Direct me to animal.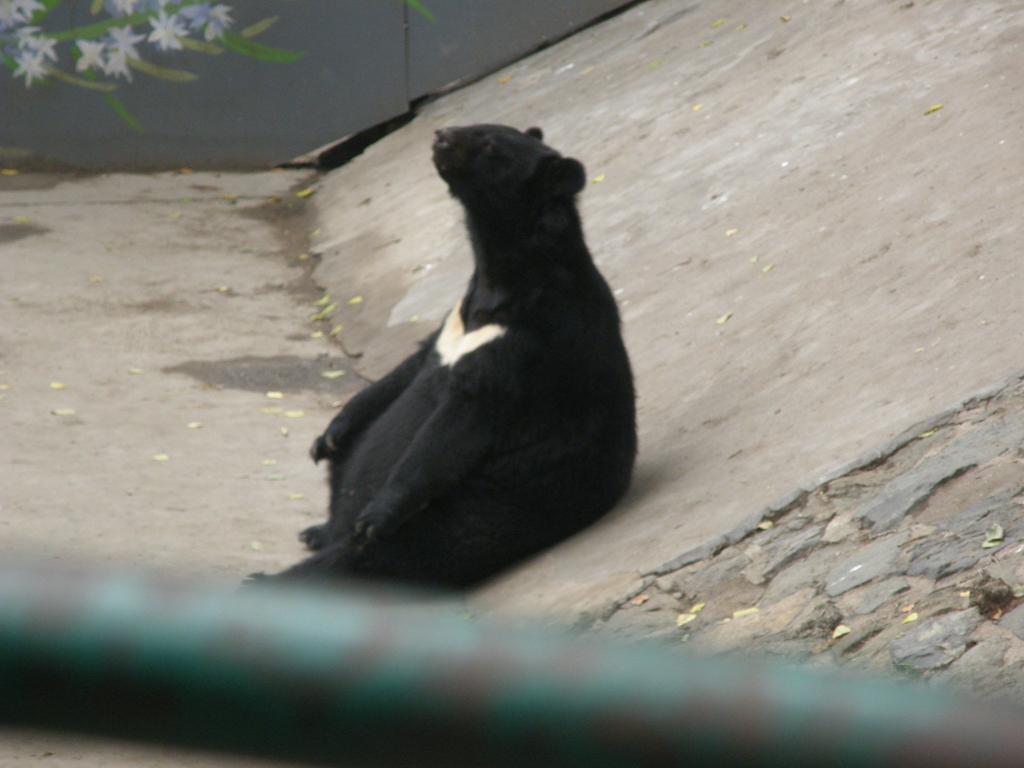
Direction: left=239, top=124, right=643, bottom=599.
